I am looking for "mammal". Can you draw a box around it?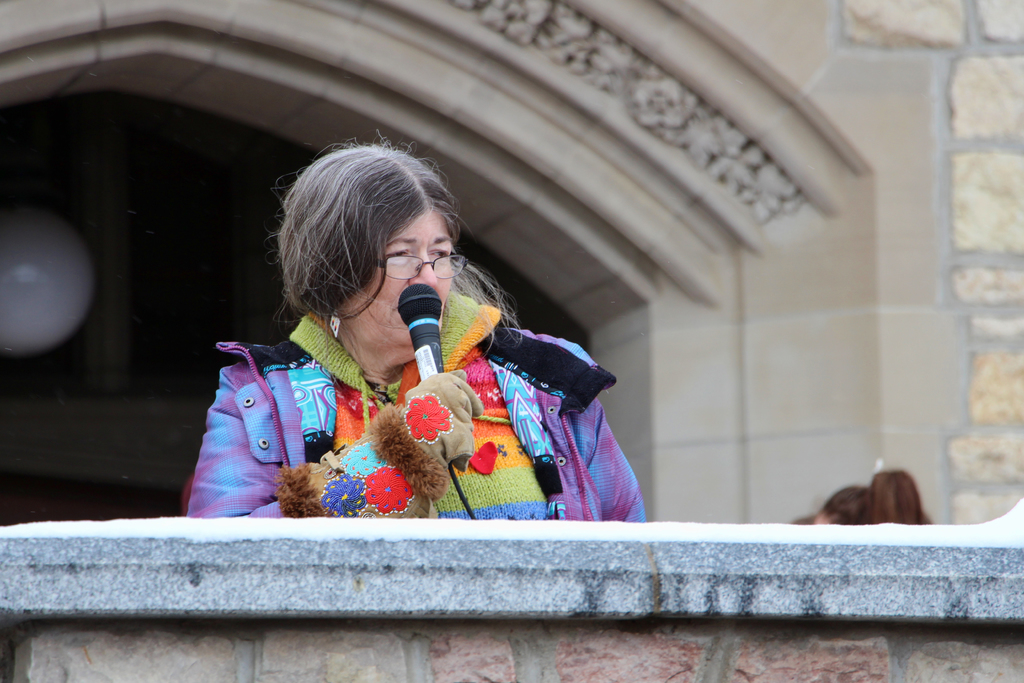
Sure, the bounding box is Rect(863, 468, 934, 527).
